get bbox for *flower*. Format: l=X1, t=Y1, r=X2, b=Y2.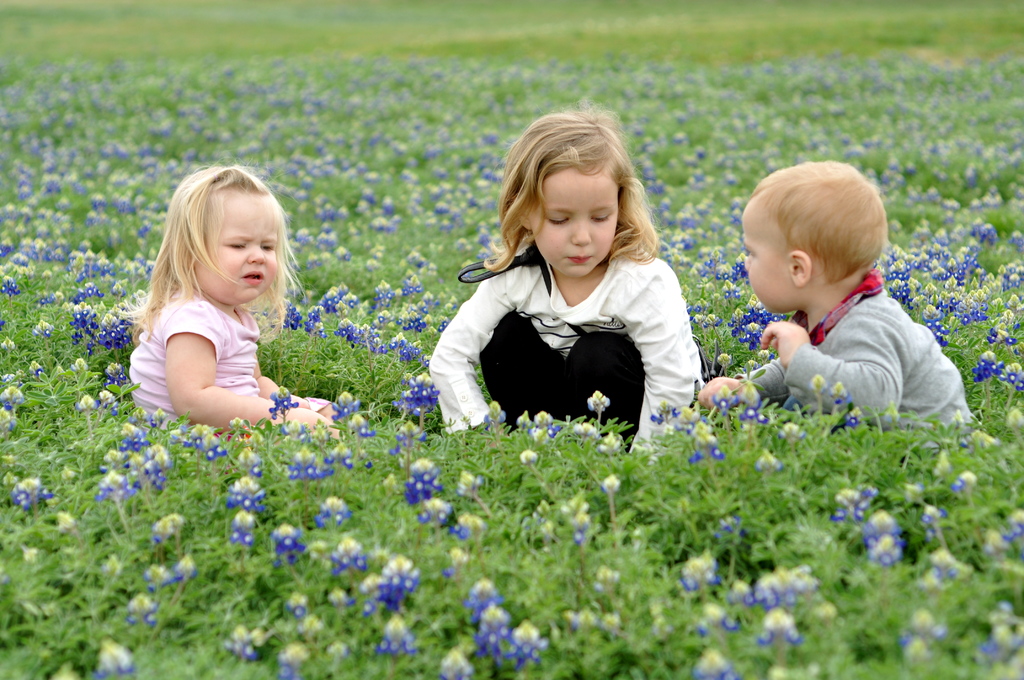
l=220, t=476, r=270, b=514.
